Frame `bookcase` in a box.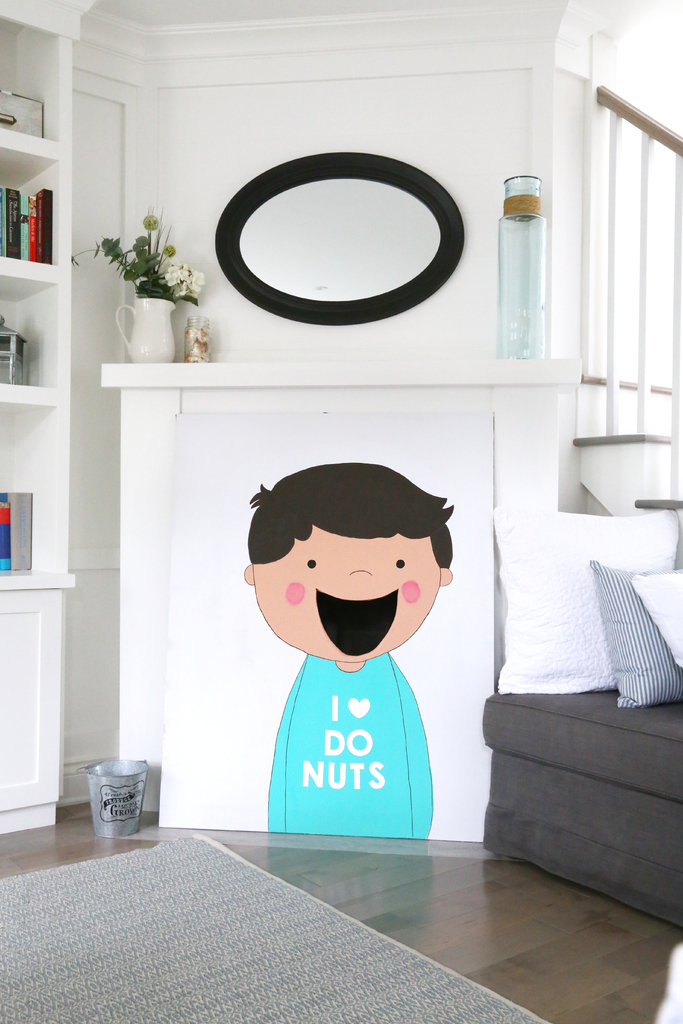
(x1=0, y1=27, x2=76, y2=591).
